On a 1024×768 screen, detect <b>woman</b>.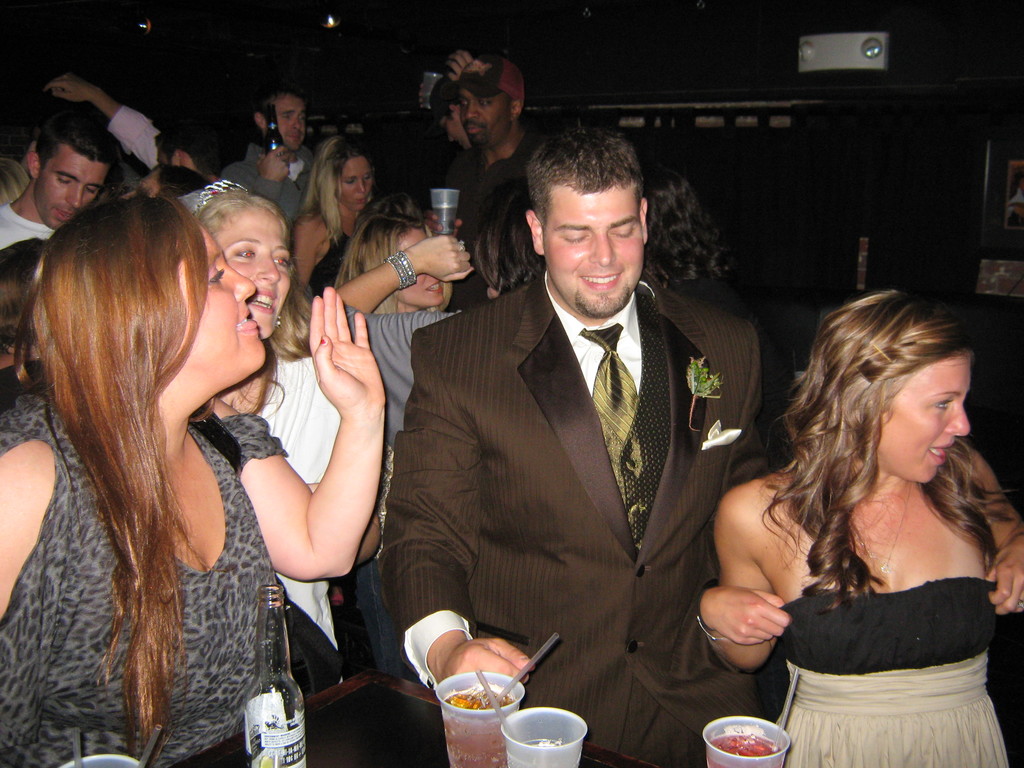
select_region(326, 210, 464, 677).
